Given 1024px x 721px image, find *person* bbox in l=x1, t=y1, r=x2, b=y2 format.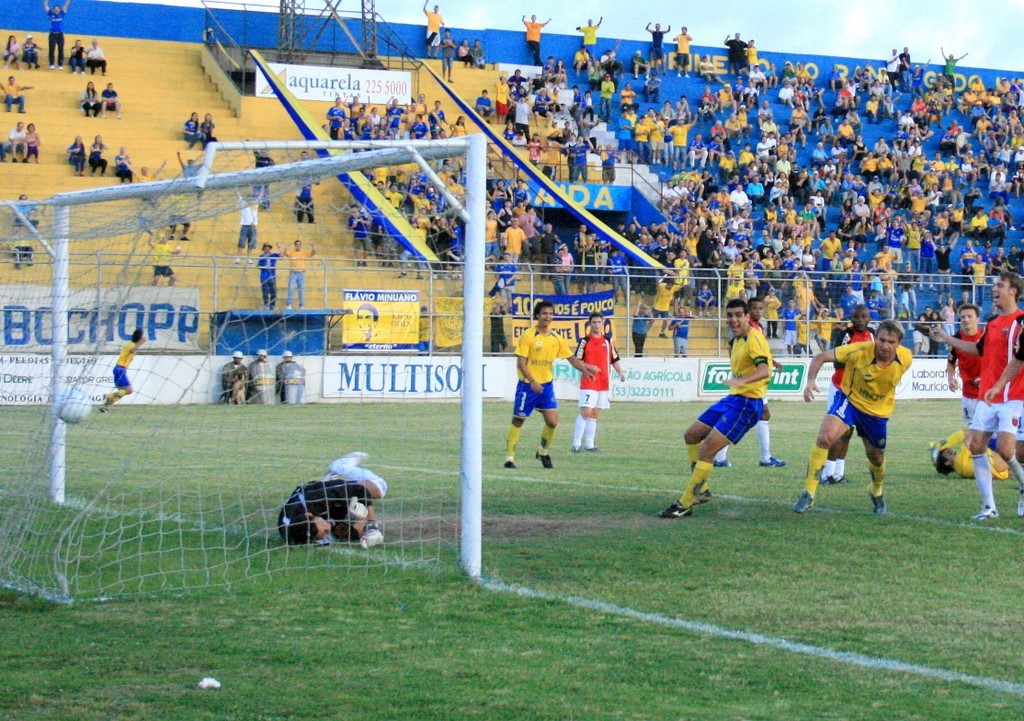
l=92, t=134, r=106, b=174.
